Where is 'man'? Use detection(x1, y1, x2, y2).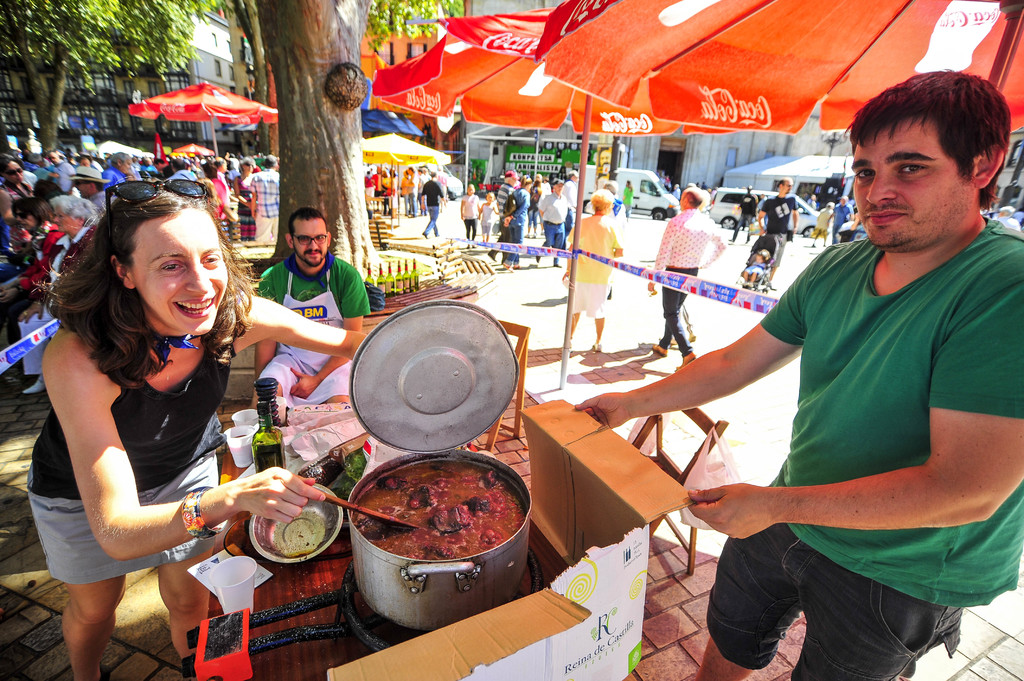
detection(484, 168, 520, 257).
